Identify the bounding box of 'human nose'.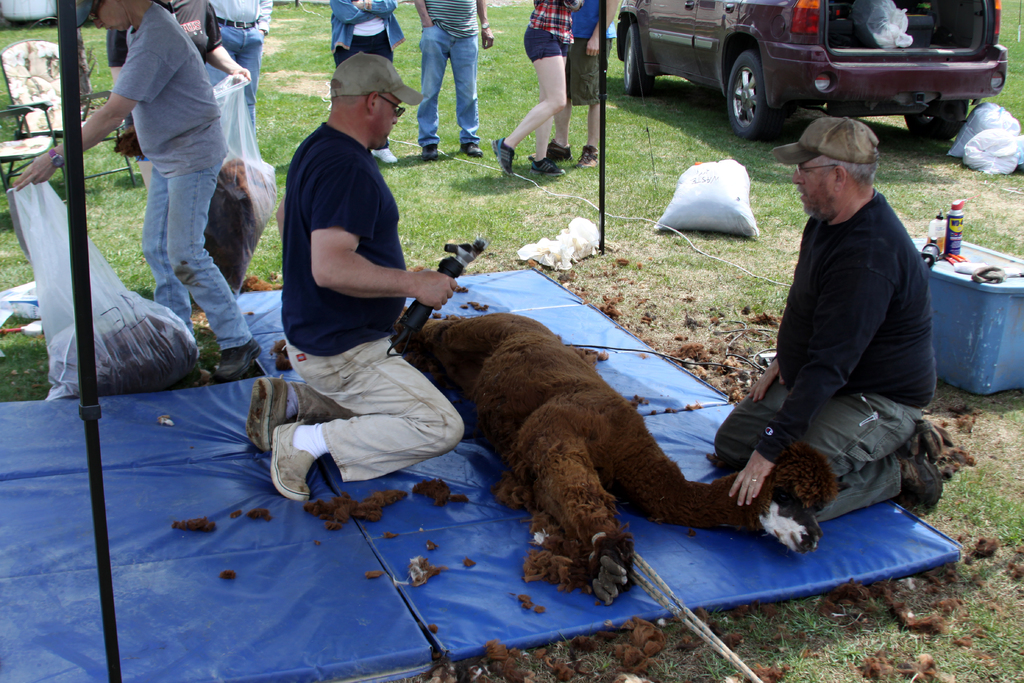
<bbox>791, 167, 805, 183</bbox>.
